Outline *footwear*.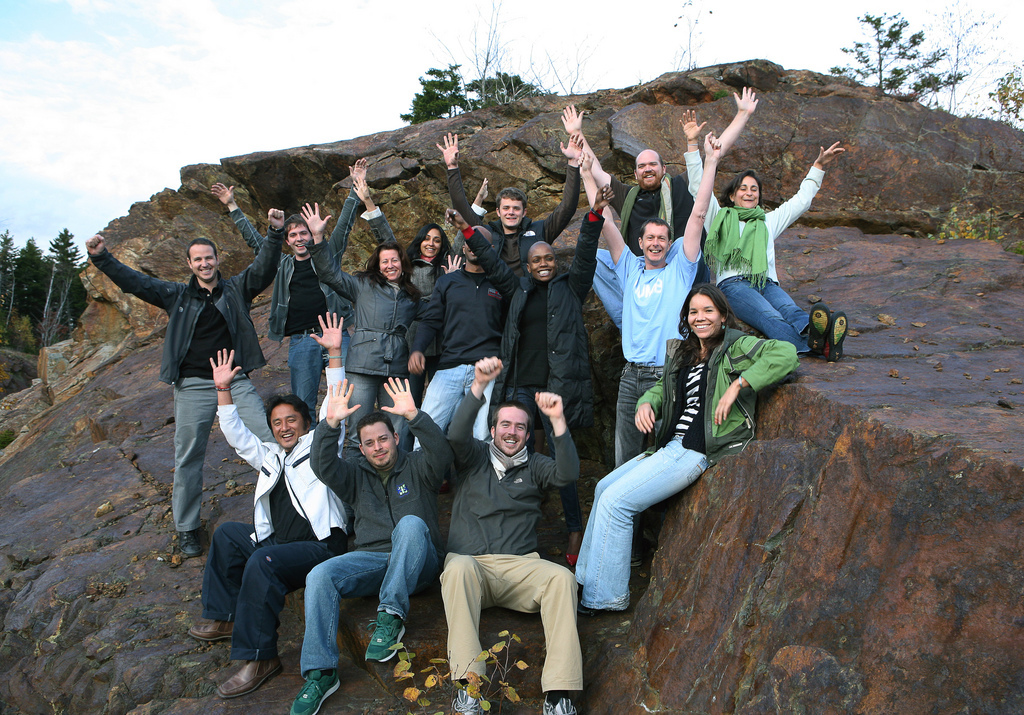
Outline: Rect(803, 302, 831, 354).
